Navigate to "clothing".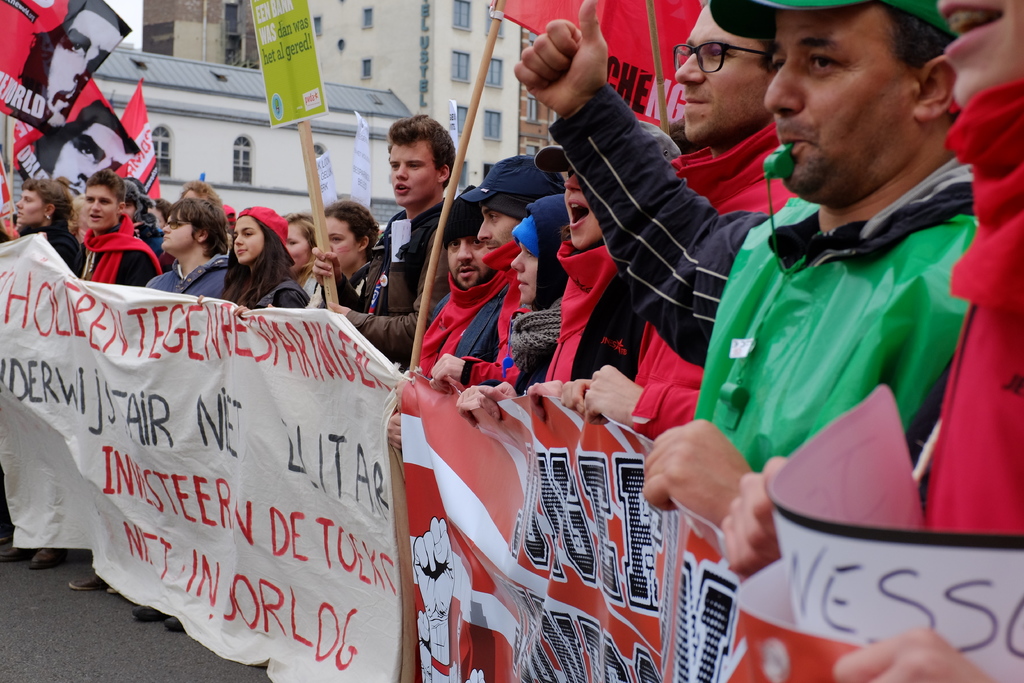
Navigation target: box(539, 243, 624, 382).
